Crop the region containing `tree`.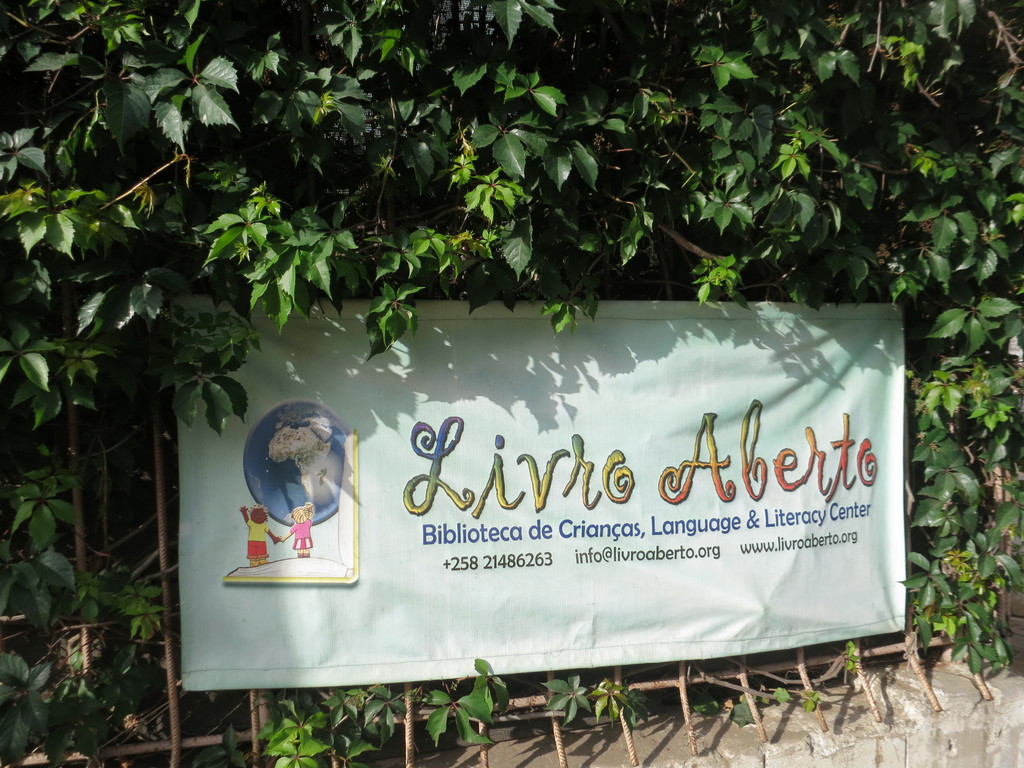
Crop region: (4, 51, 1023, 767).
